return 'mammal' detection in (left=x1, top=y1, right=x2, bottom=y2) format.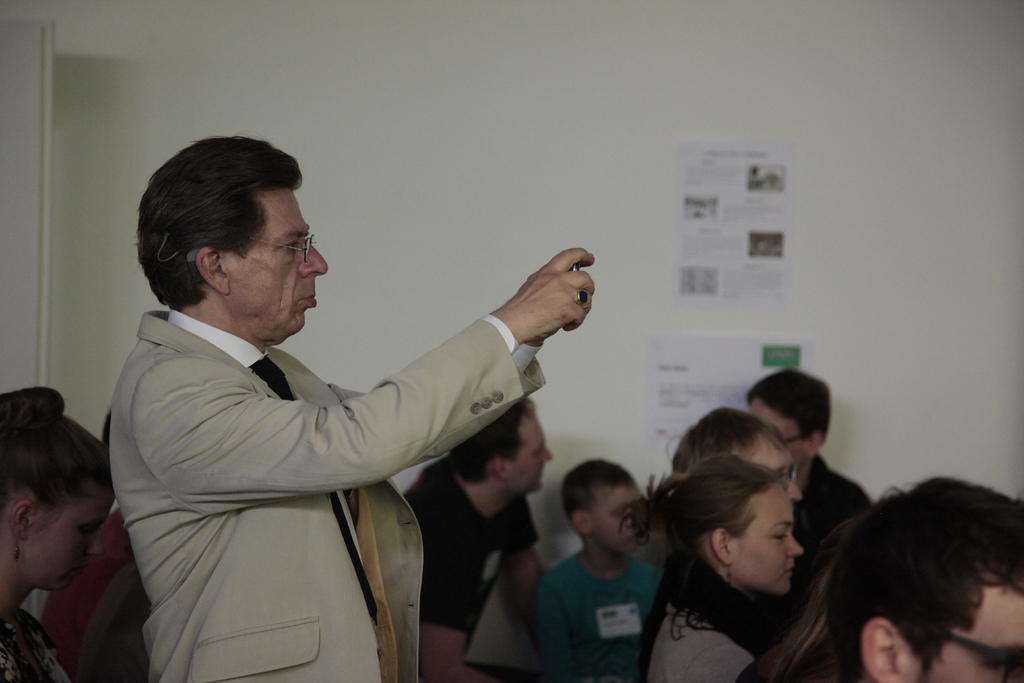
(left=0, top=389, right=116, bottom=682).
